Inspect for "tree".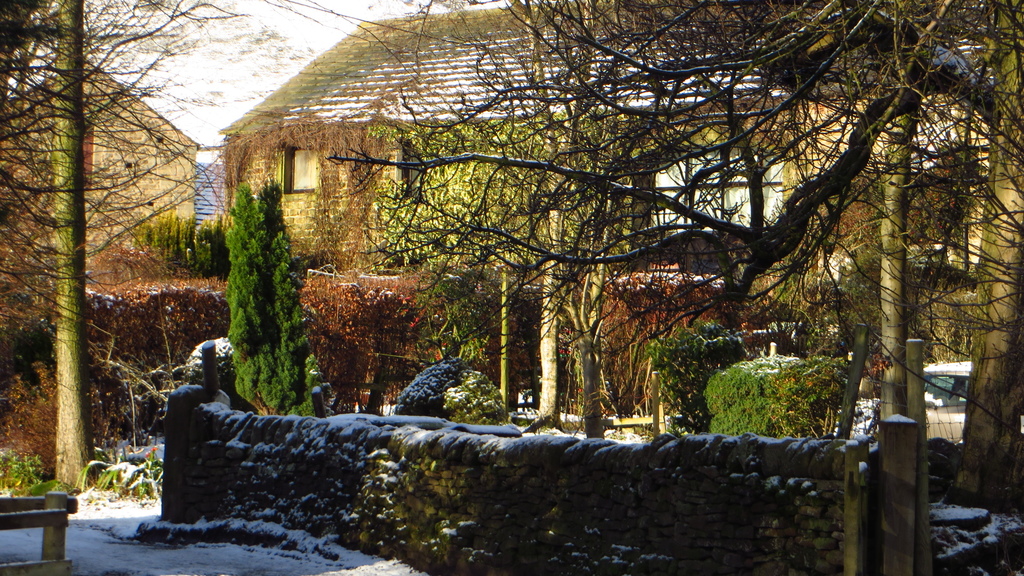
Inspection: (43, 0, 102, 495).
